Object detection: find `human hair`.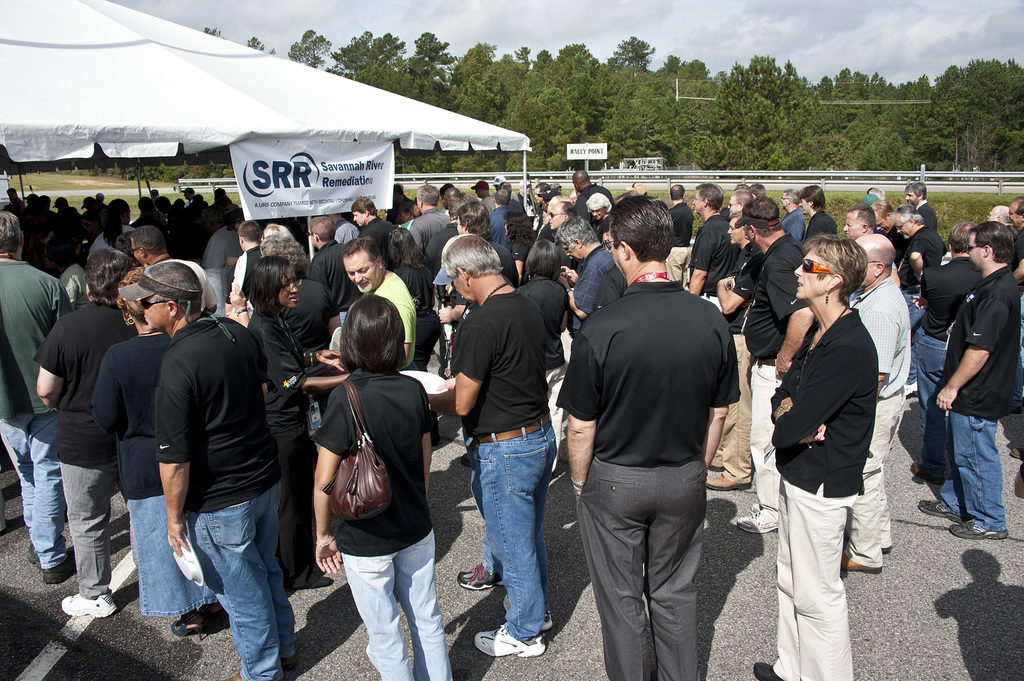
left=970, top=220, right=1017, bottom=265.
